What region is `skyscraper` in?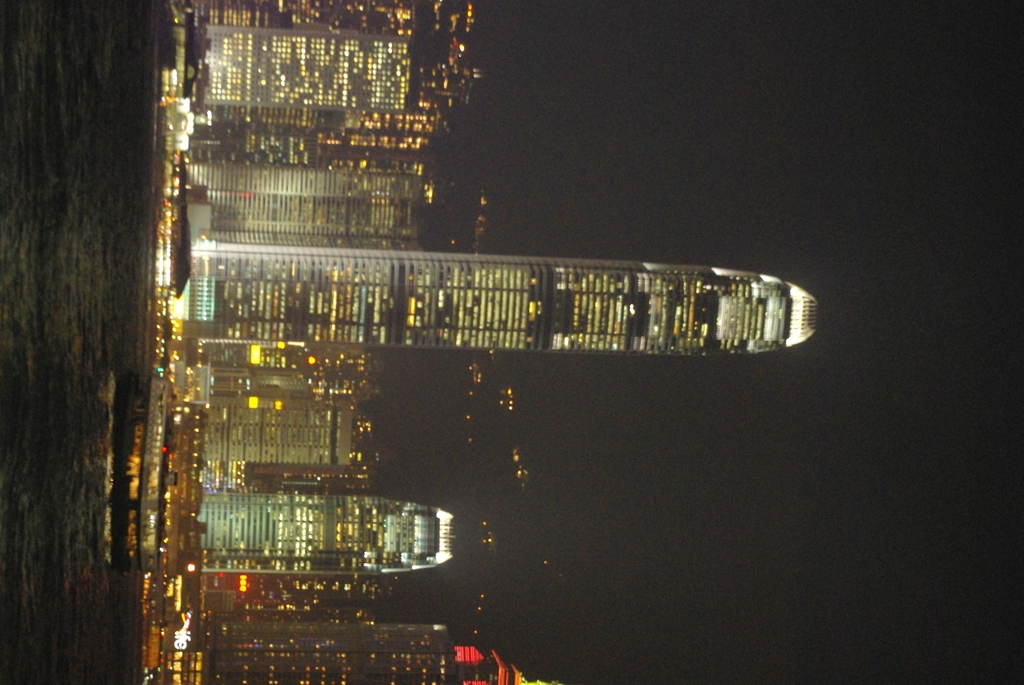
(202,496,455,579).
